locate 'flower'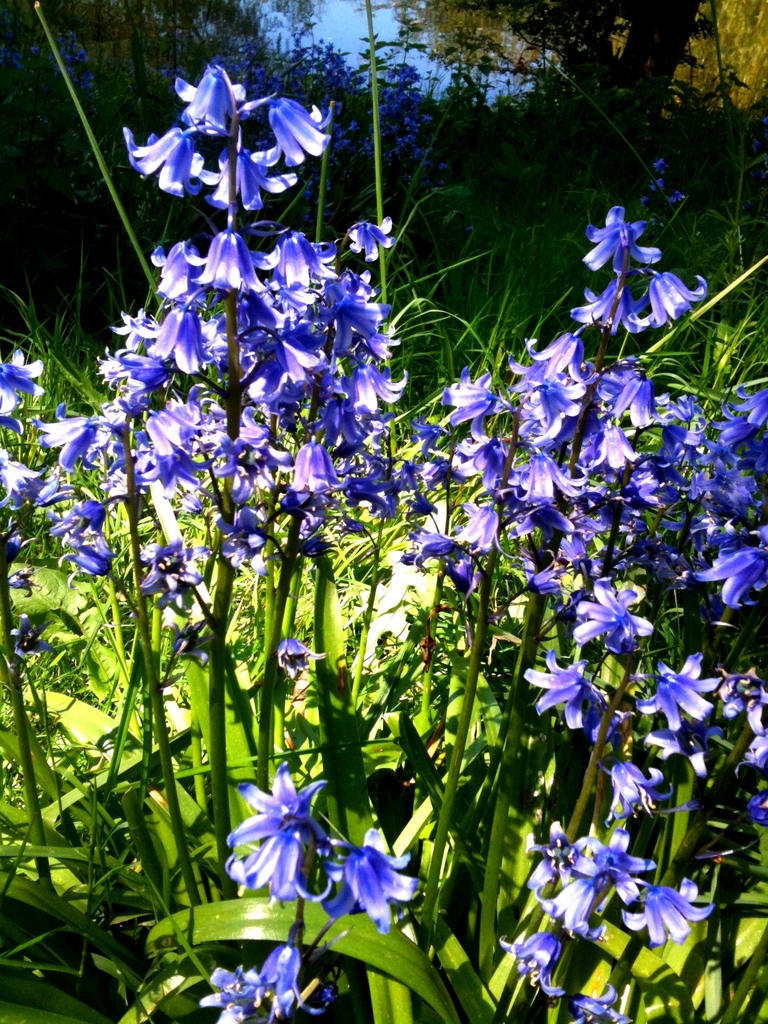
select_region(328, 836, 421, 931)
